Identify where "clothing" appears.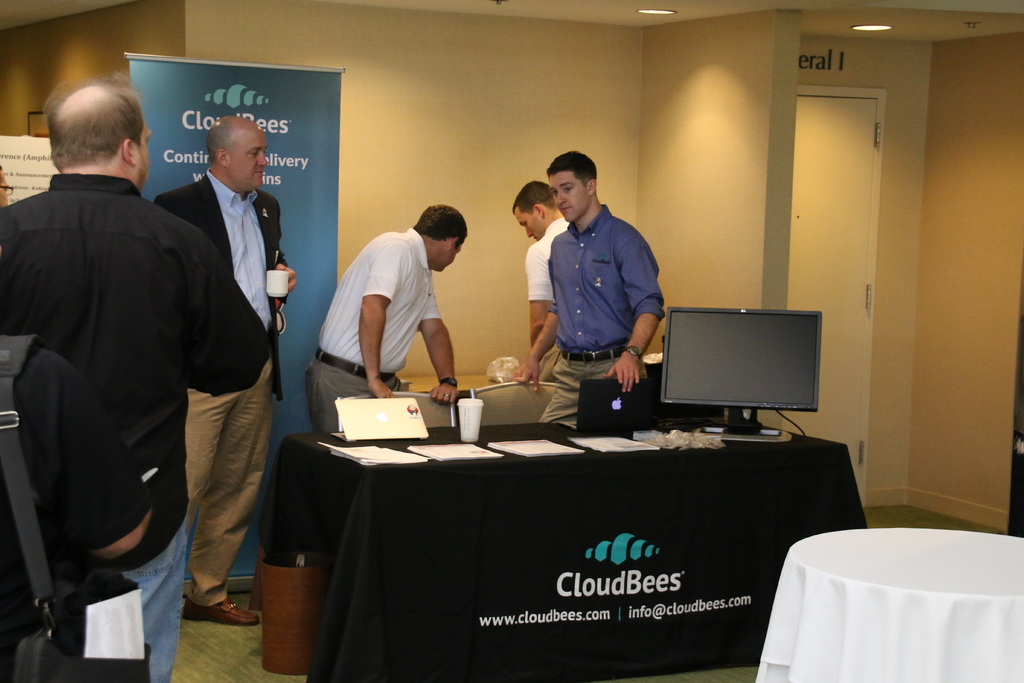
Appears at <bbox>306, 226, 447, 428</bbox>.
